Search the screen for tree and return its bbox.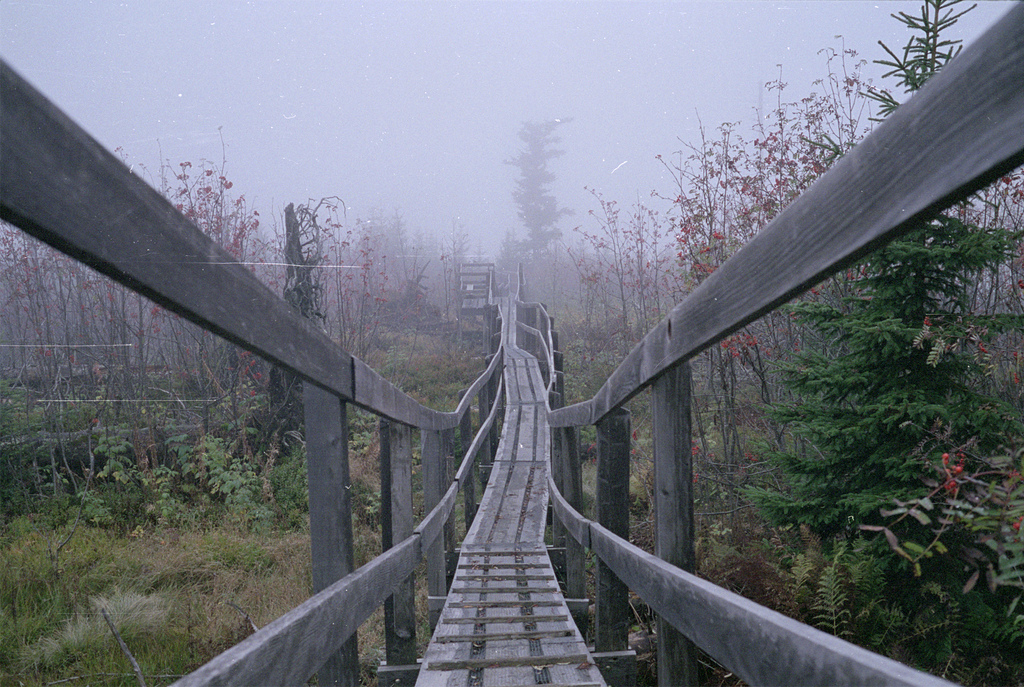
Found: 492, 116, 575, 309.
